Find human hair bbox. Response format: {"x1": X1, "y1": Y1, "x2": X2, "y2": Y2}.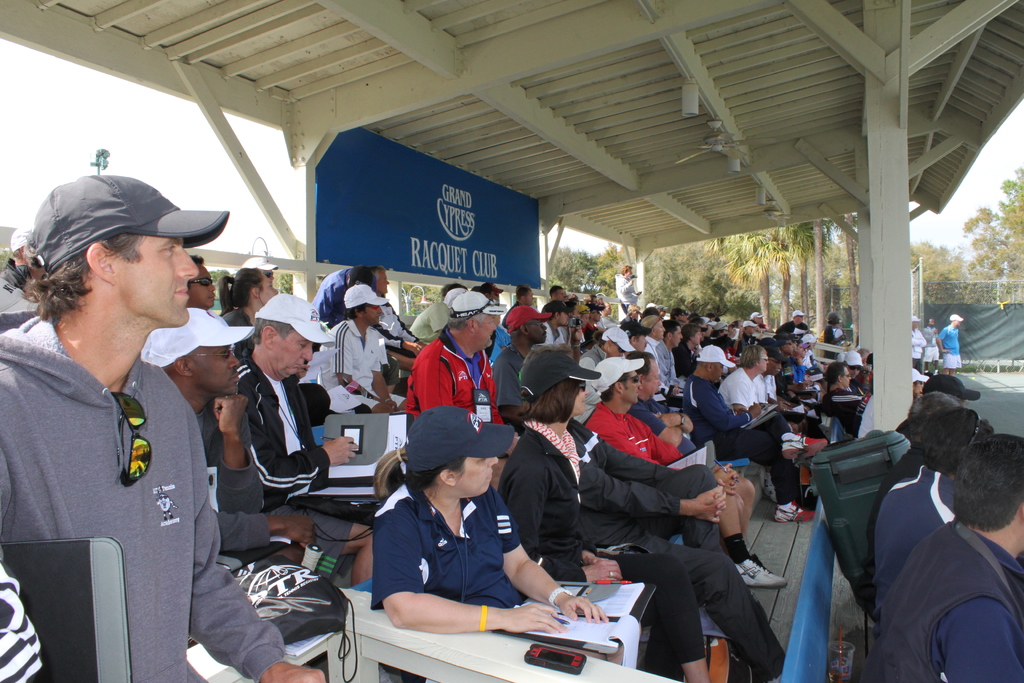
{"x1": 639, "y1": 314, "x2": 660, "y2": 330}.
